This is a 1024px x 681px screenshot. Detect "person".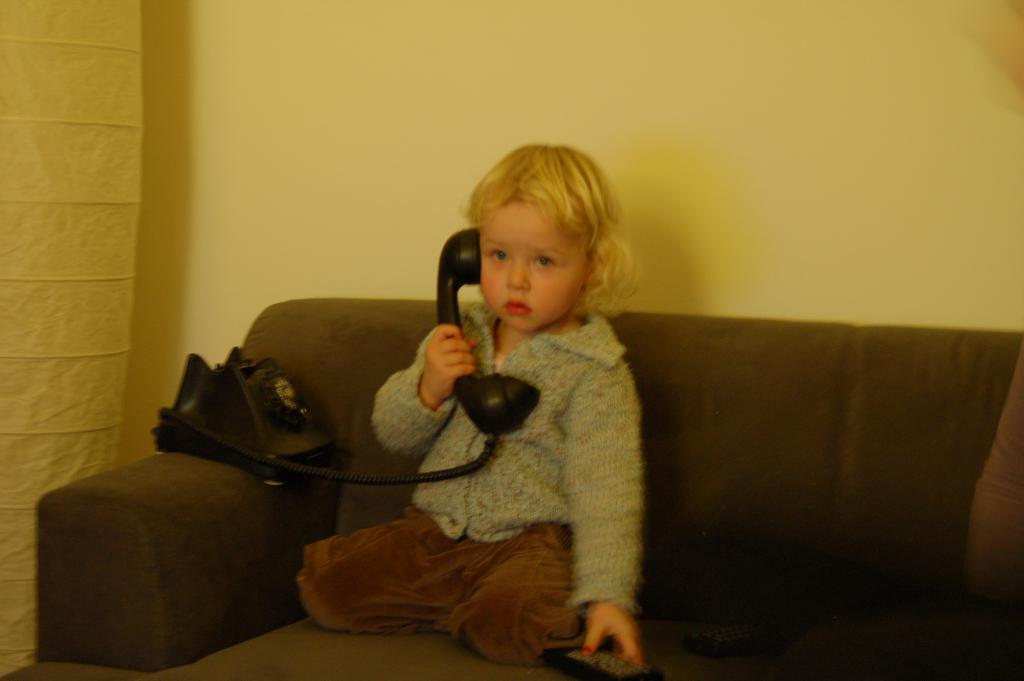
BBox(253, 160, 662, 661).
